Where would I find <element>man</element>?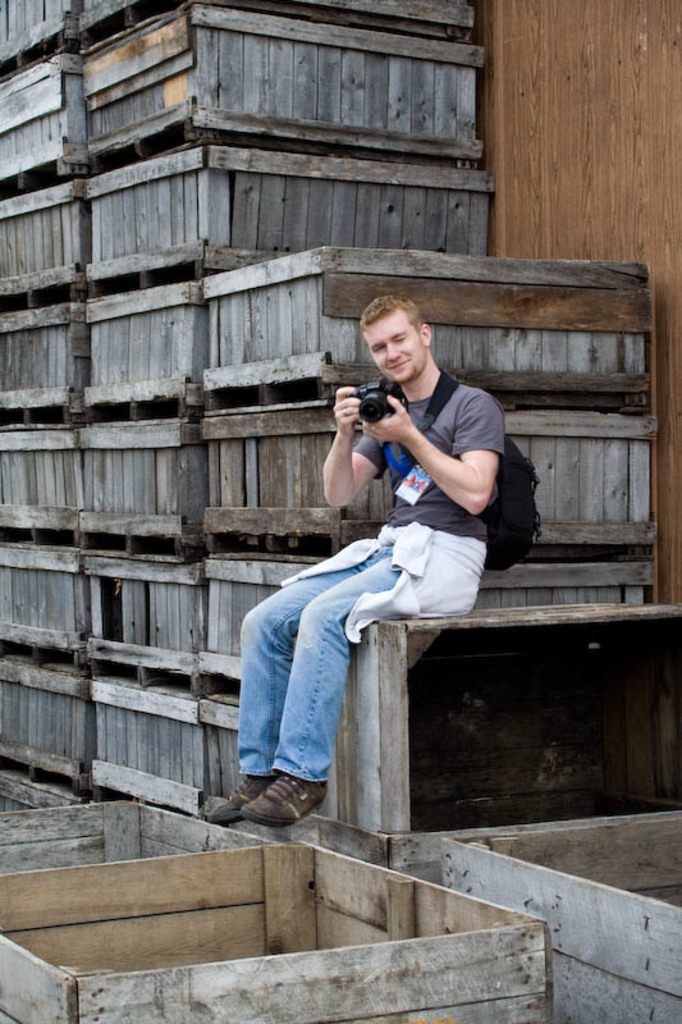
At rect(241, 319, 531, 800).
